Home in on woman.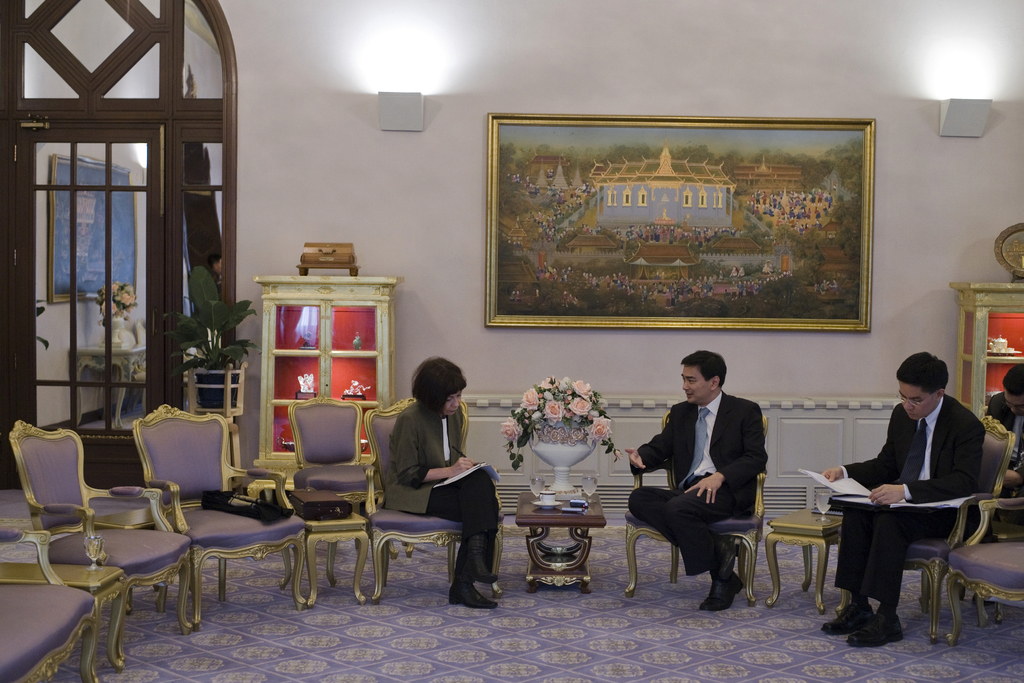
Homed in at 386,358,508,614.
